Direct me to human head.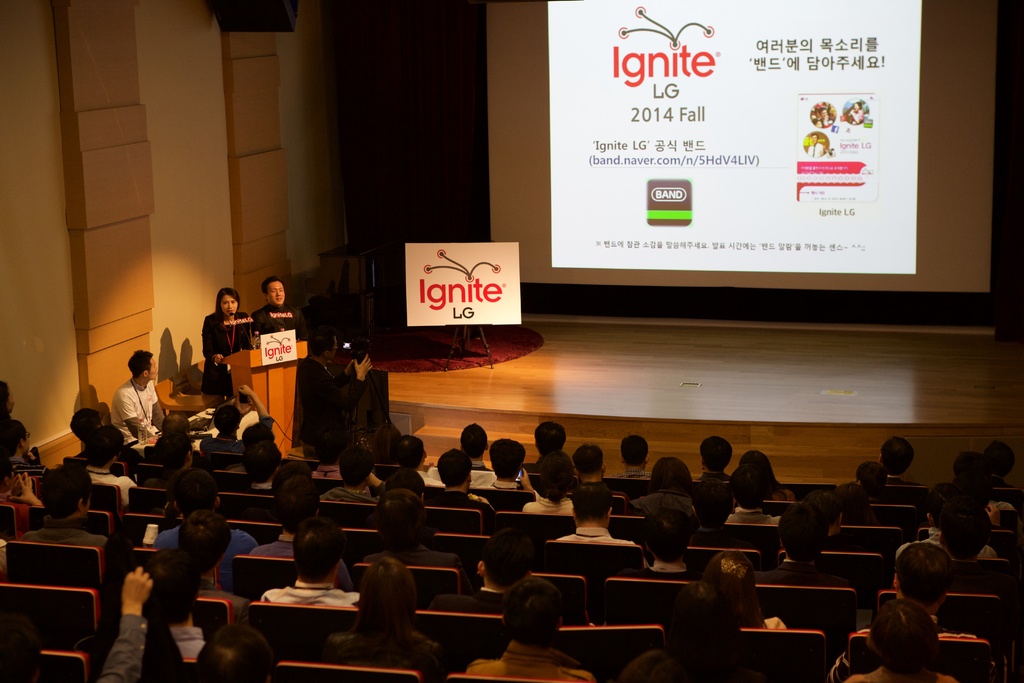
Direction: region(532, 420, 568, 450).
